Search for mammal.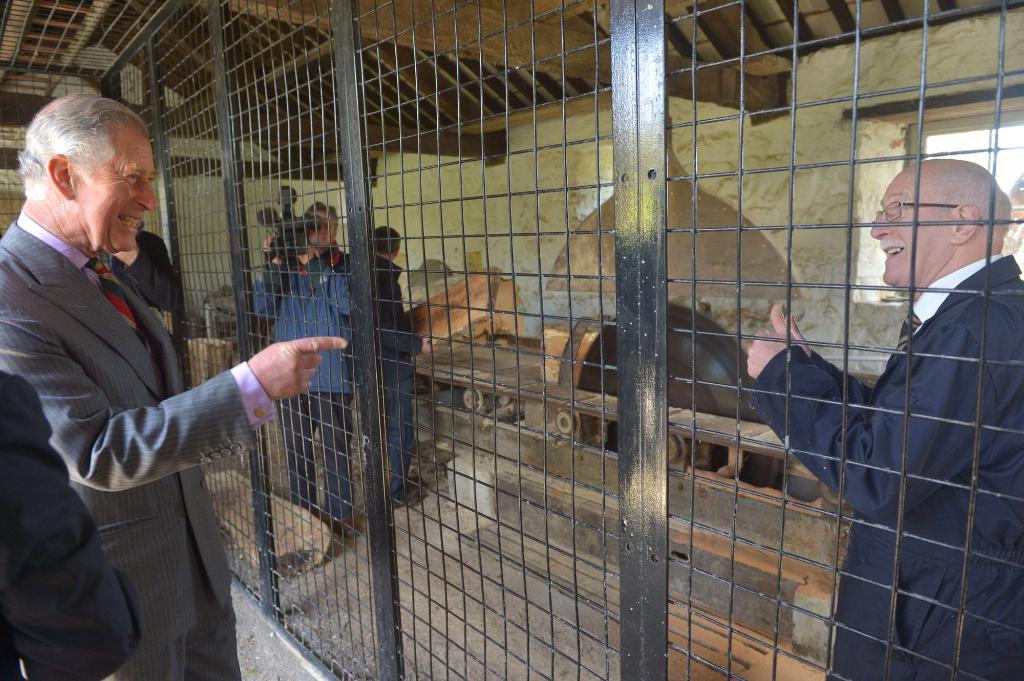
Found at BBox(356, 227, 438, 511).
